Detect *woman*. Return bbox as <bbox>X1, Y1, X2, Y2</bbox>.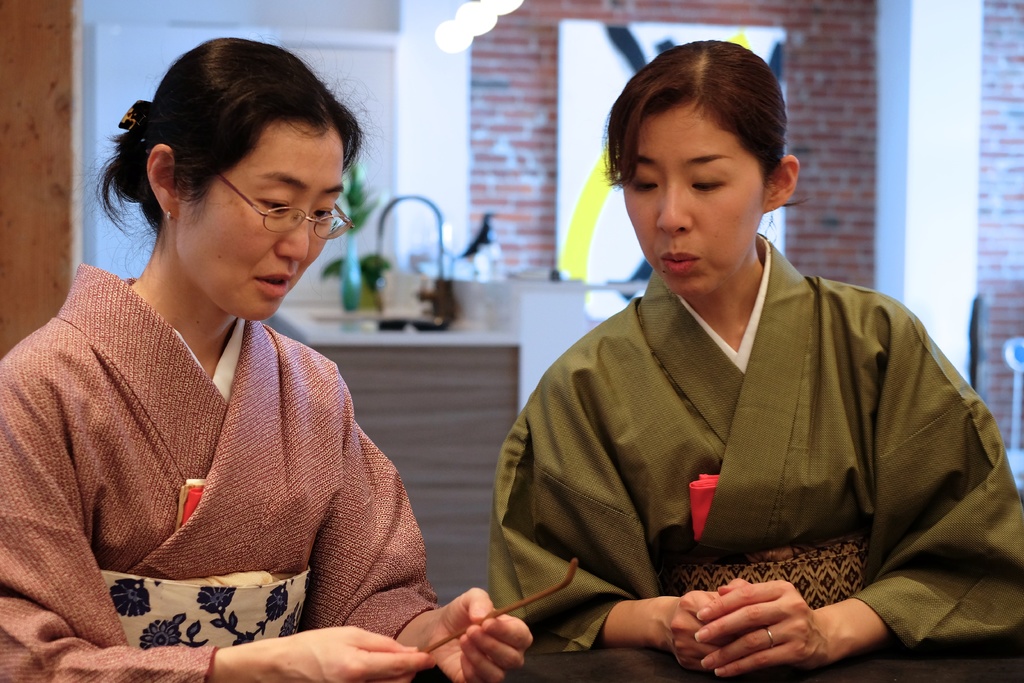
<bbox>0, 25, 535, 682</bbox>.
